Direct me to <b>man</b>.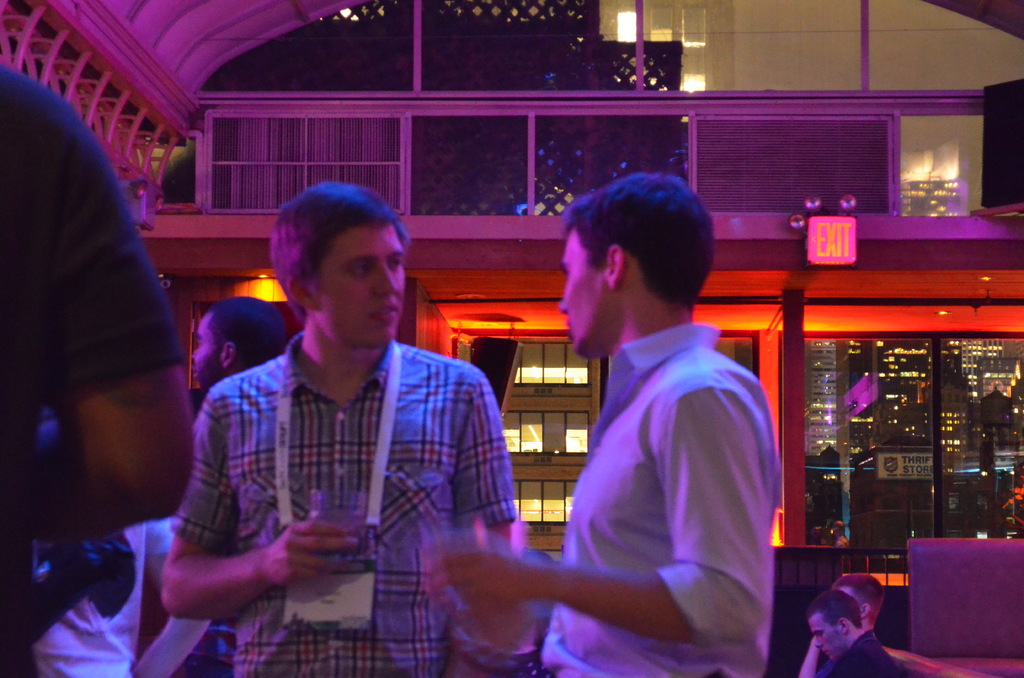
Direction: [0,66,201,677].
